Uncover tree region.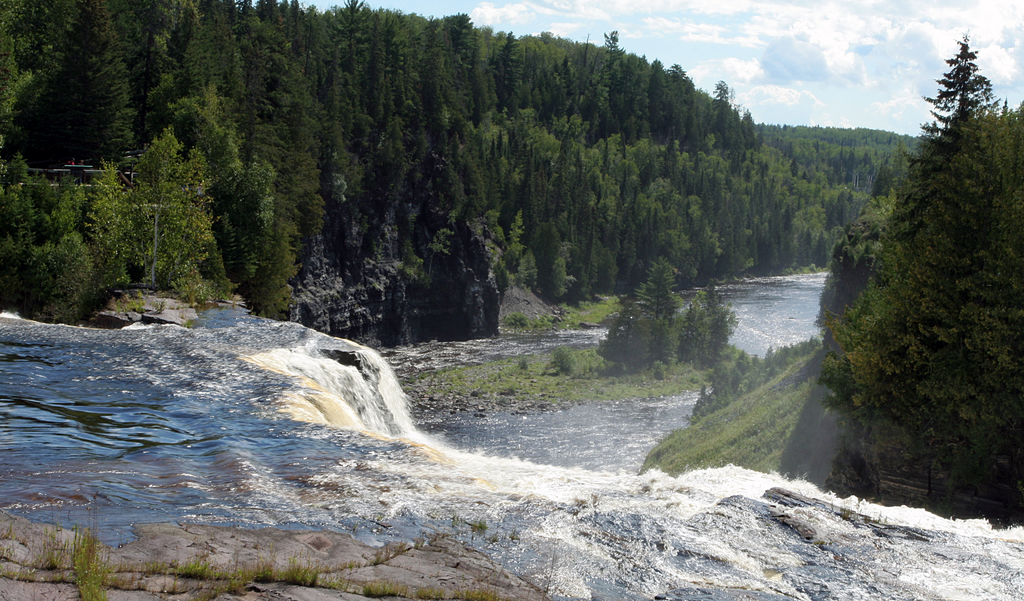
Uncovered: rect(140, 4, 192, 140).
